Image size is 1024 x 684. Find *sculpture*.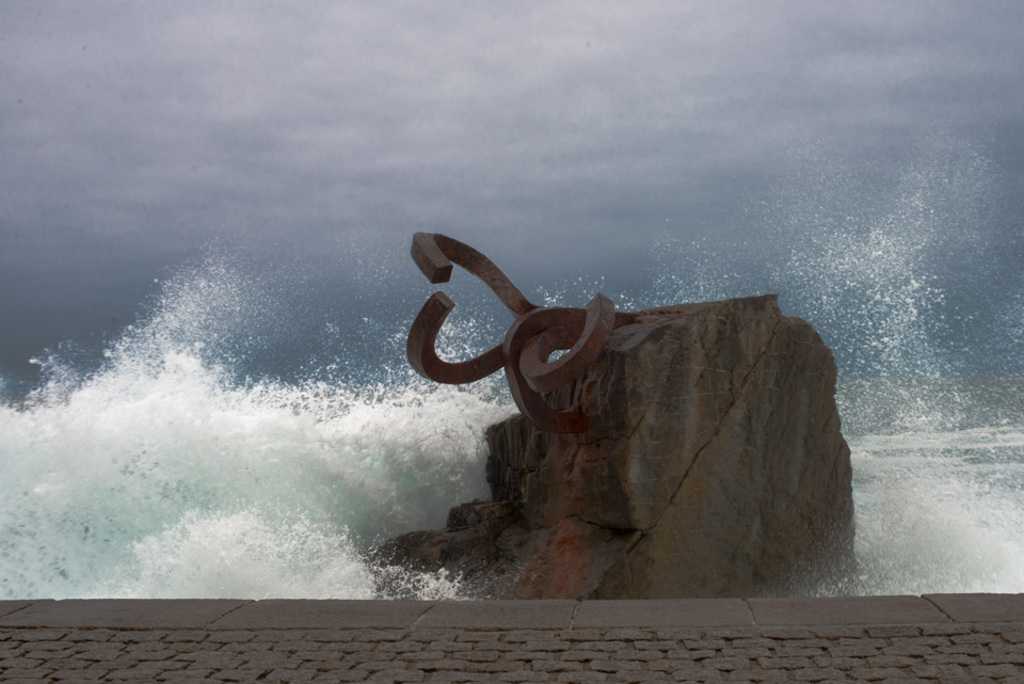
x1=399 y1=235 x2=650 y2=428.
